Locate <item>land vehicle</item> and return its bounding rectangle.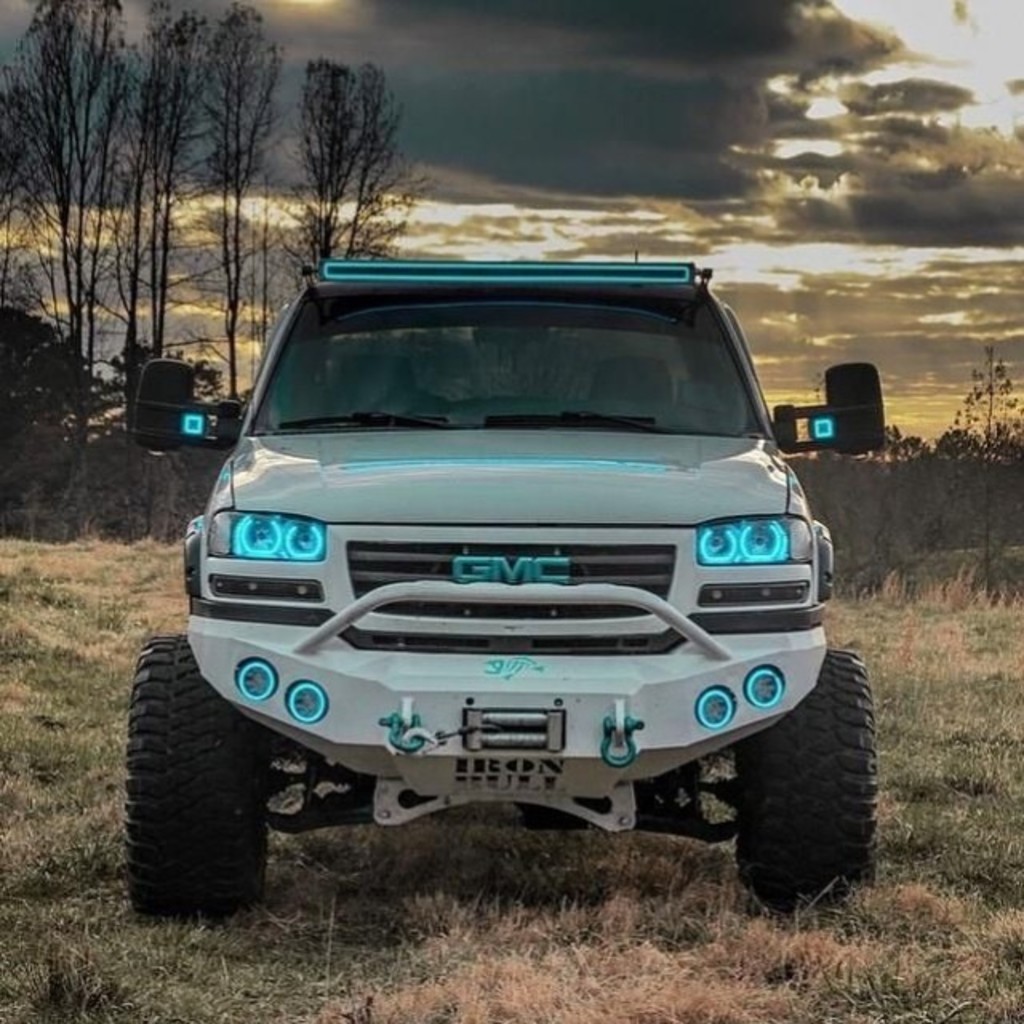
[128,251,880,915].
